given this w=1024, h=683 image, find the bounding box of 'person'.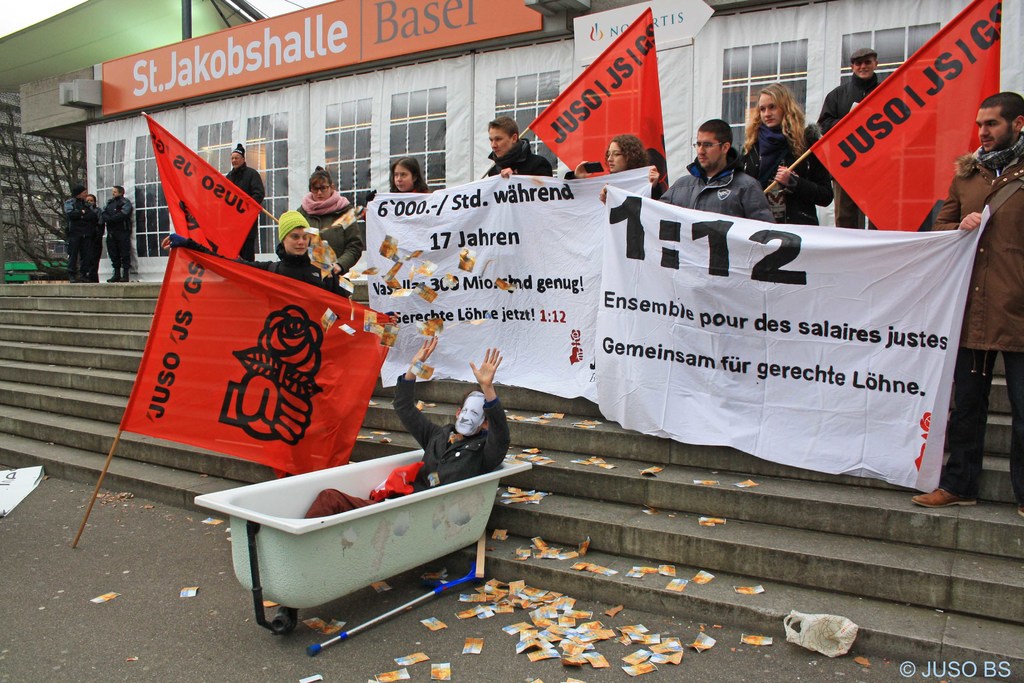
817:53:883:235.
